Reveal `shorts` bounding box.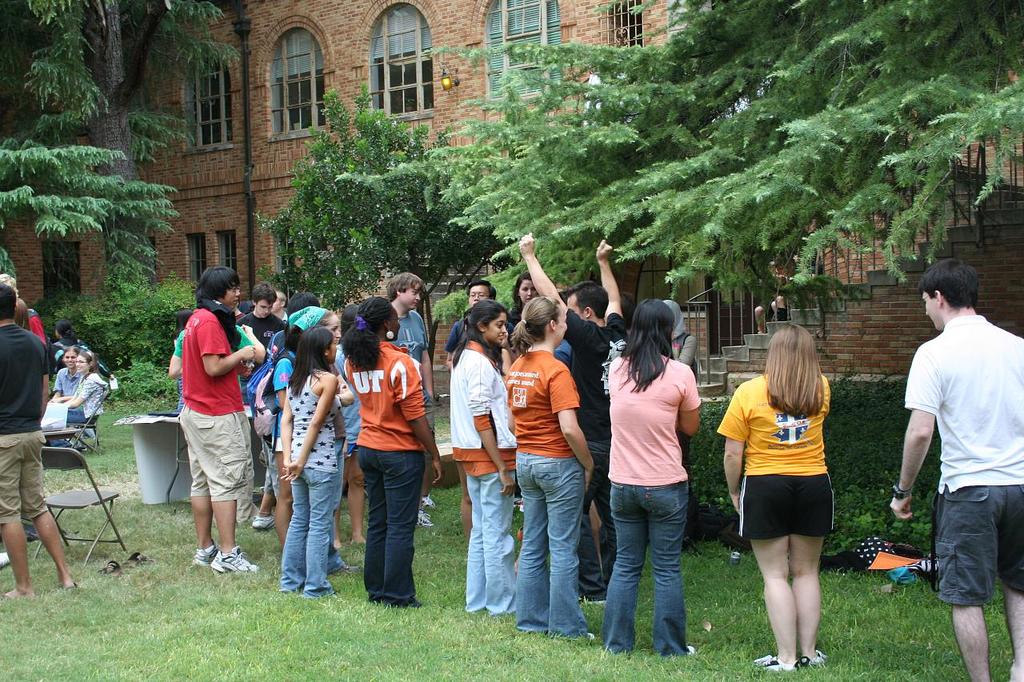
Revealed: crop(745, 473, 834, 559).
